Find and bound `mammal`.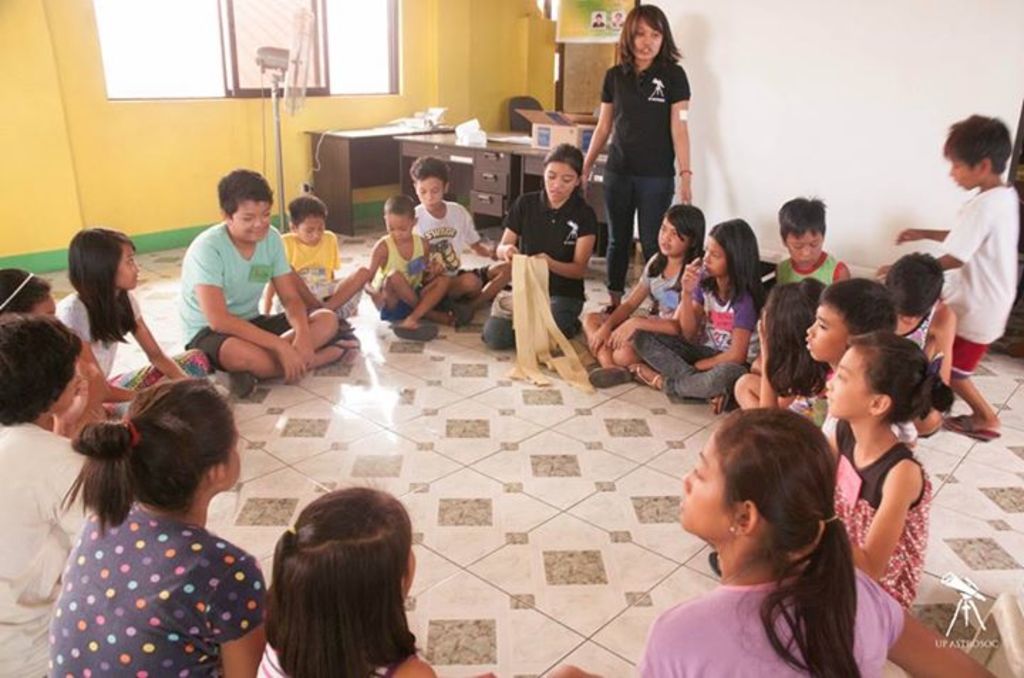
Bound: 474, 144, 597, 348.
